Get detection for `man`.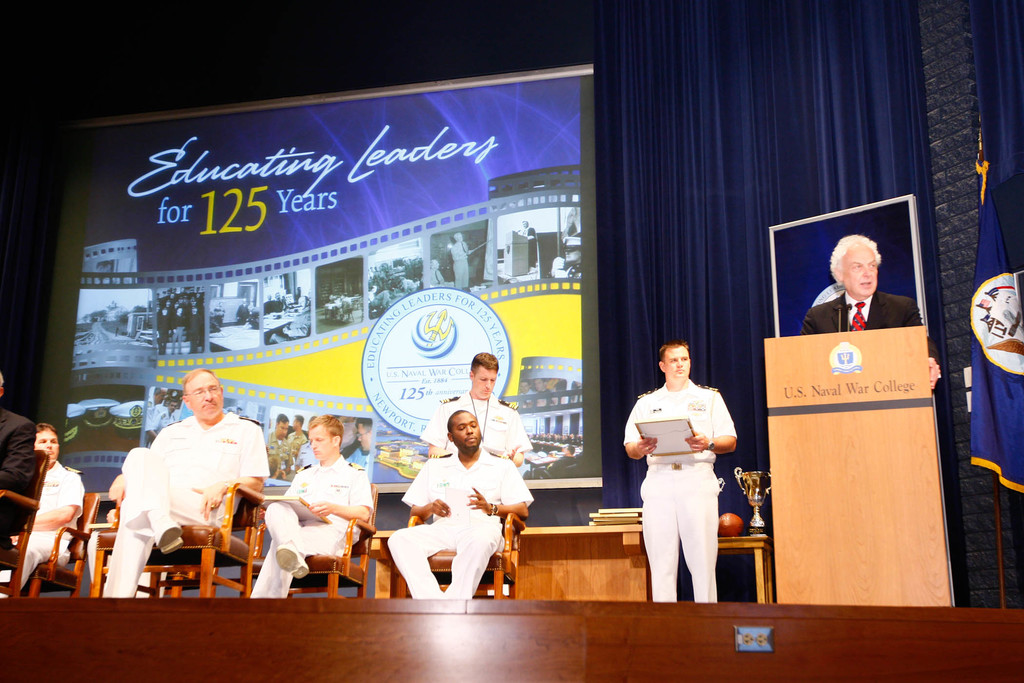
Detection: (100, 359, 278, 604).
